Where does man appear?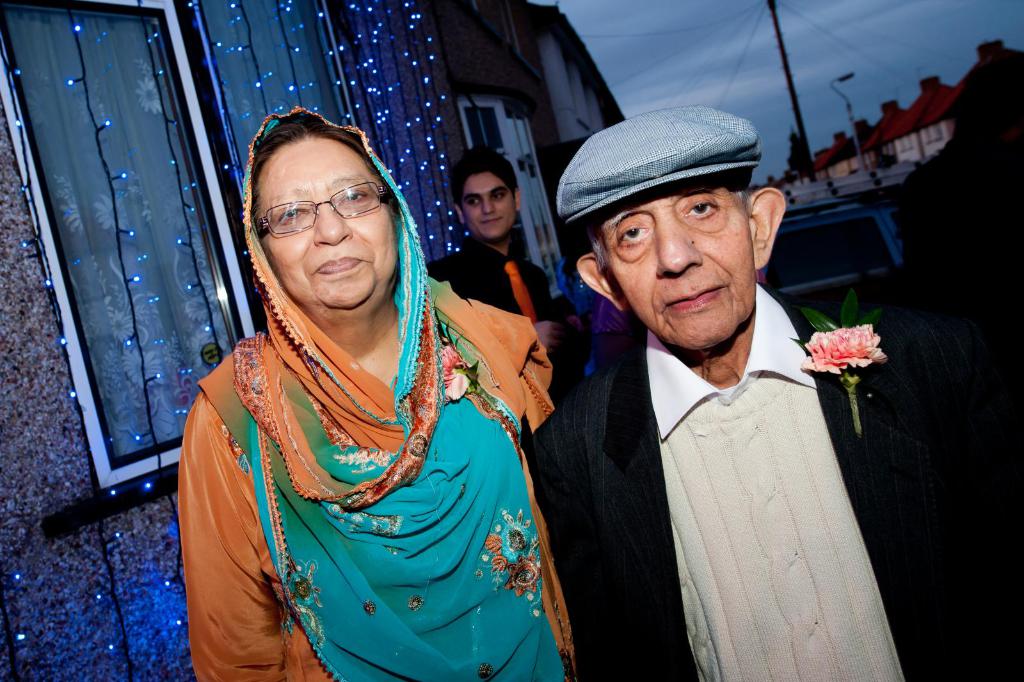
Appears at {"left": 523, "top": 102, "right": 1023, "bottom": 681}.
